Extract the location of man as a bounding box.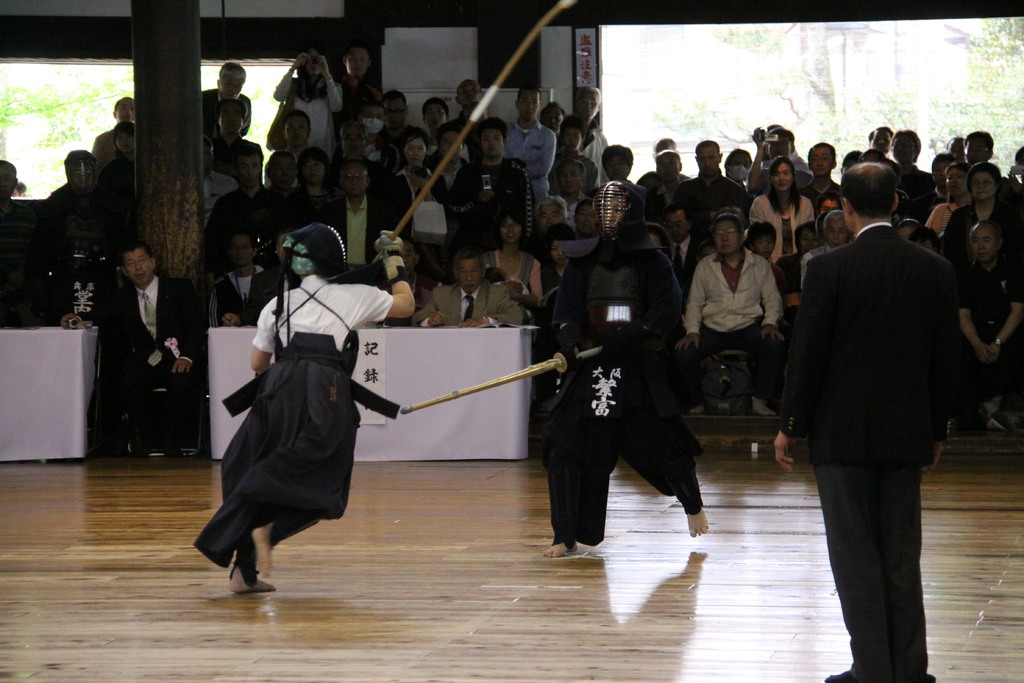
bbox=[324, 162, 397, 284].
